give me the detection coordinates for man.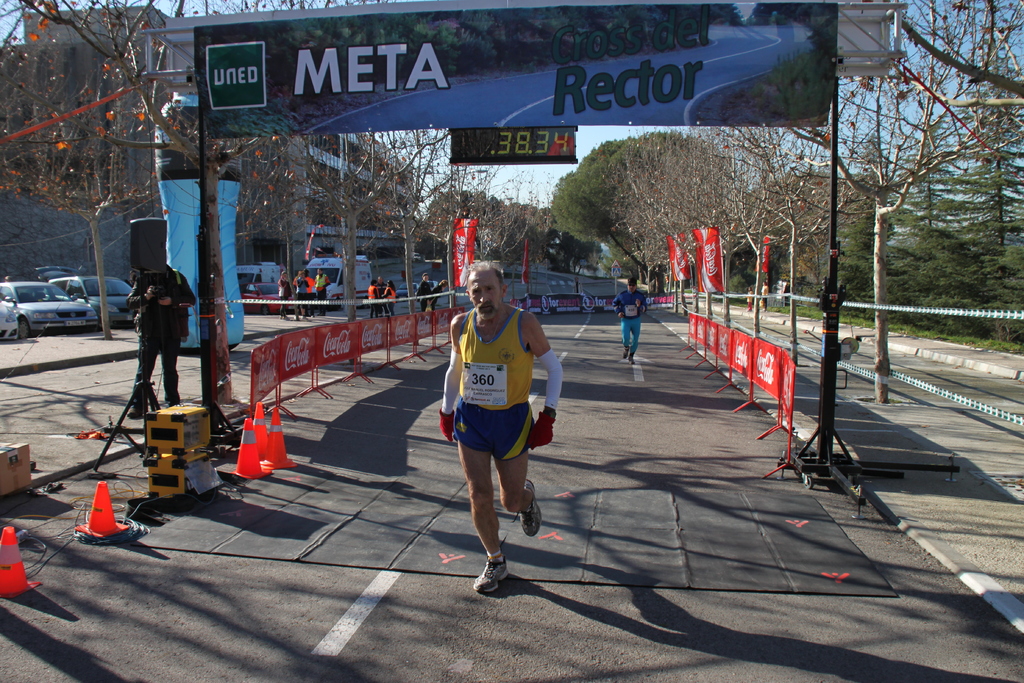
421:277:429:313.
